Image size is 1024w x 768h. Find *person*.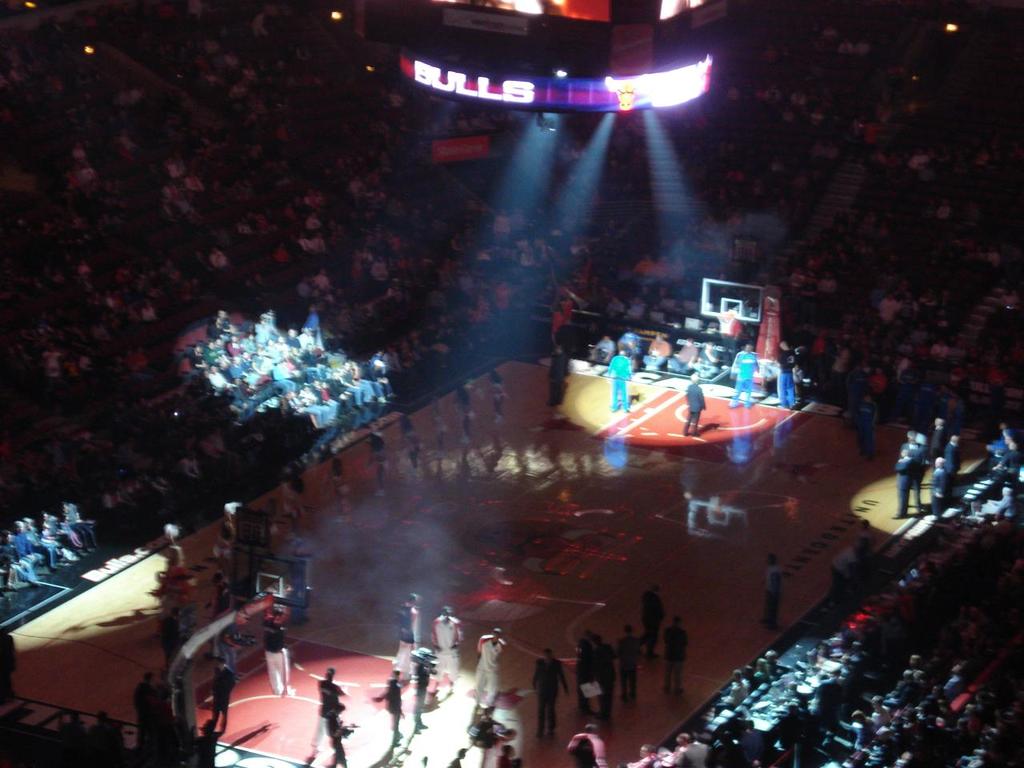
left=320, top=450, right=356, bottom=502.
